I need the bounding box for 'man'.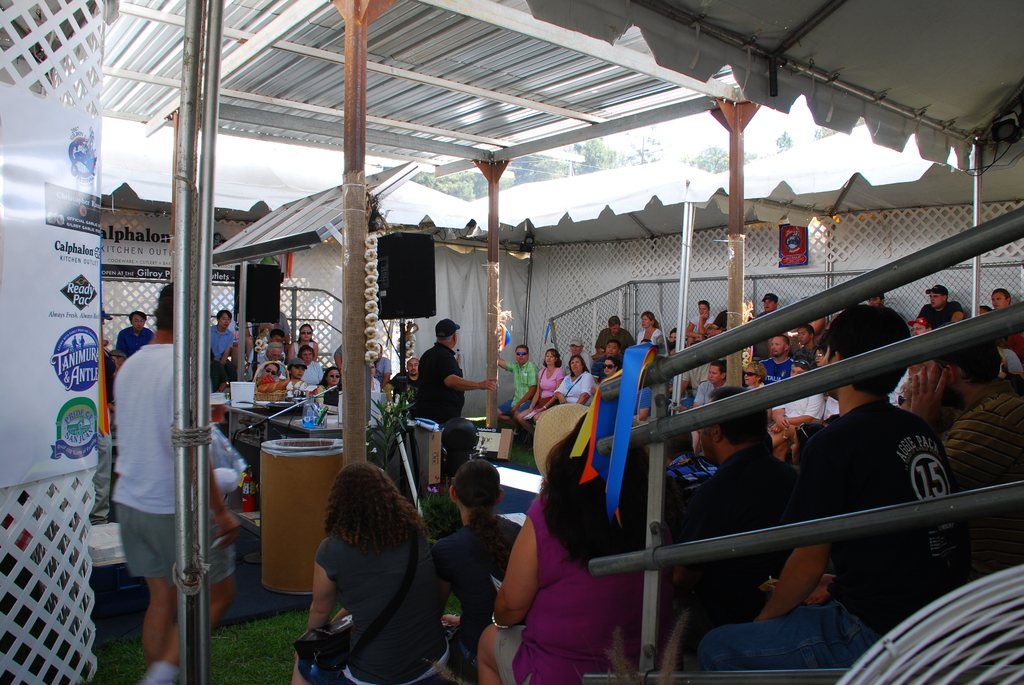
Here it is: left=406, top=335, right=470, bottom=448.
